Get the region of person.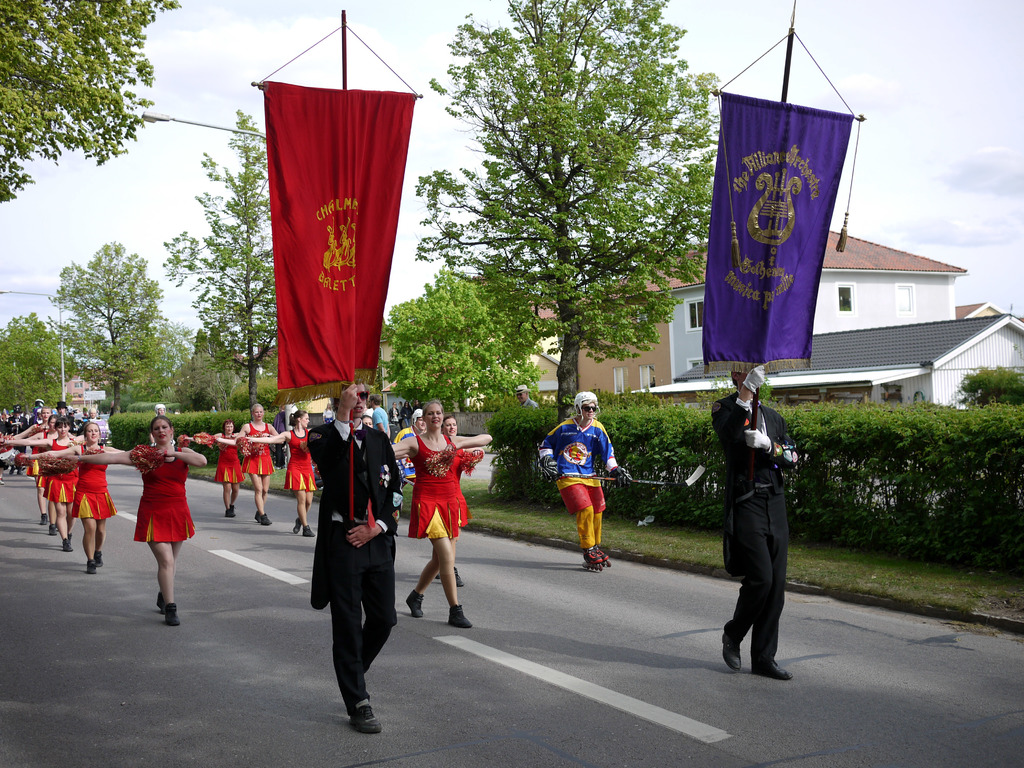
select_region(184, 417, 240, 522).
